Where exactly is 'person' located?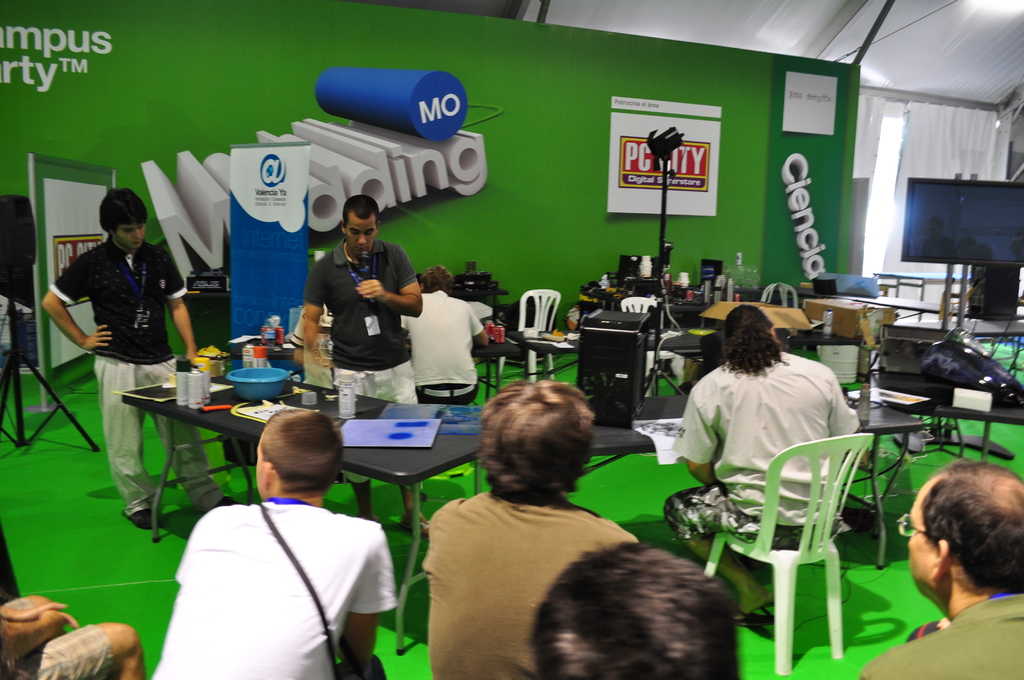
Its bounding box is bbox(419, 378, 636, 679).
